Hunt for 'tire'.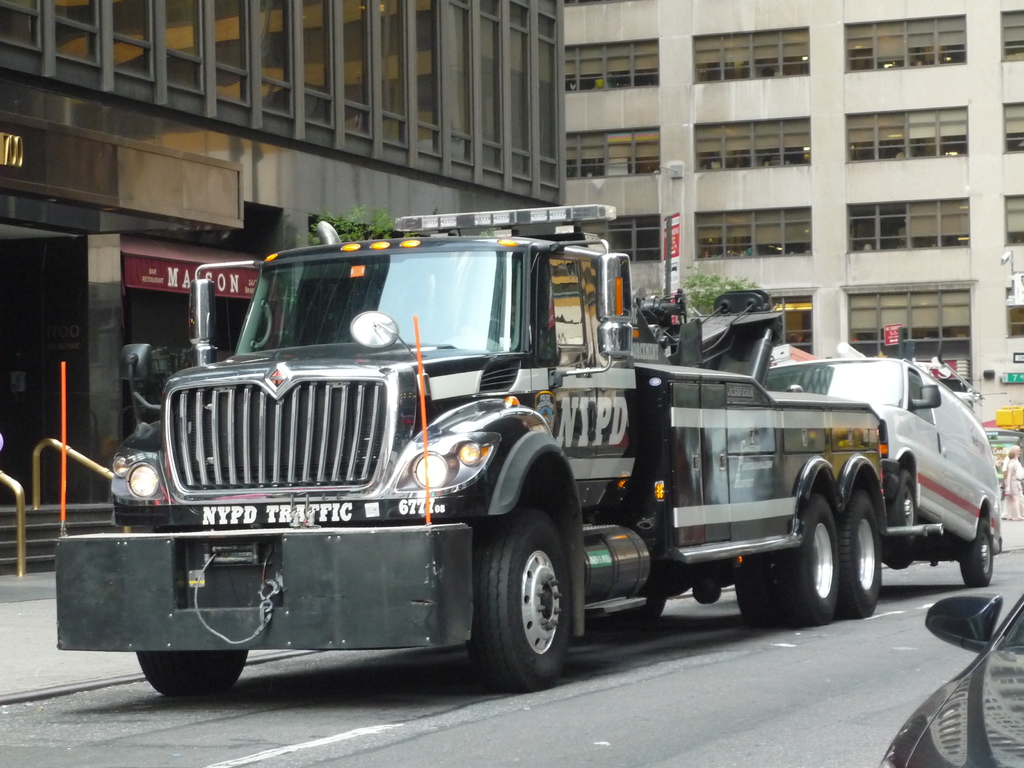
Hunted down at (836,490,882,618).
